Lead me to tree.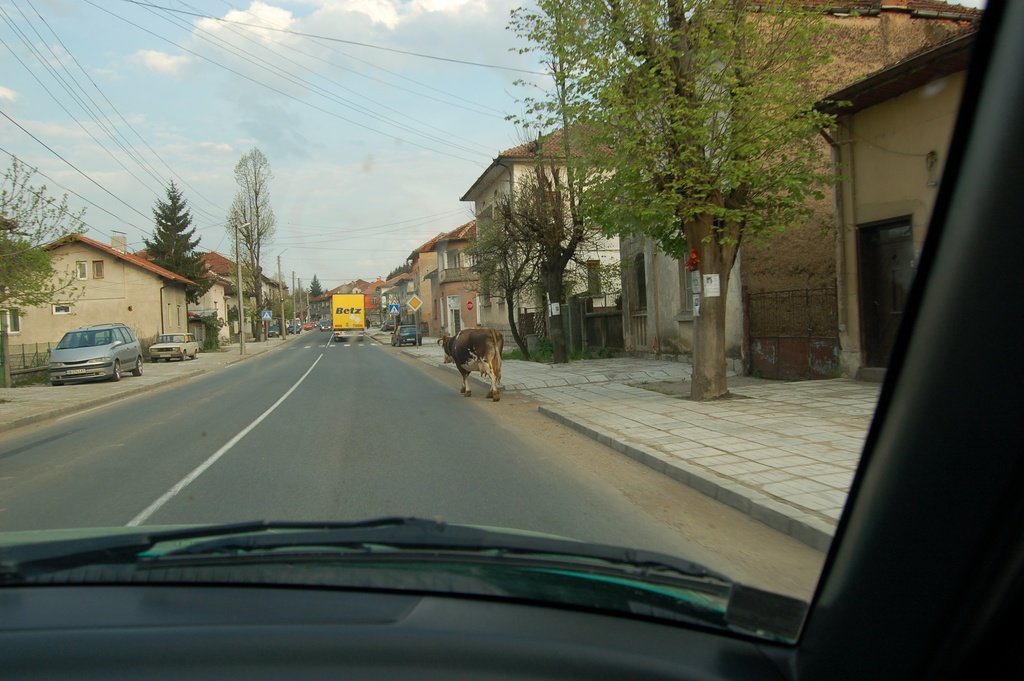
Lead to <bbox>467, 205, 544, 352</bbox>.
